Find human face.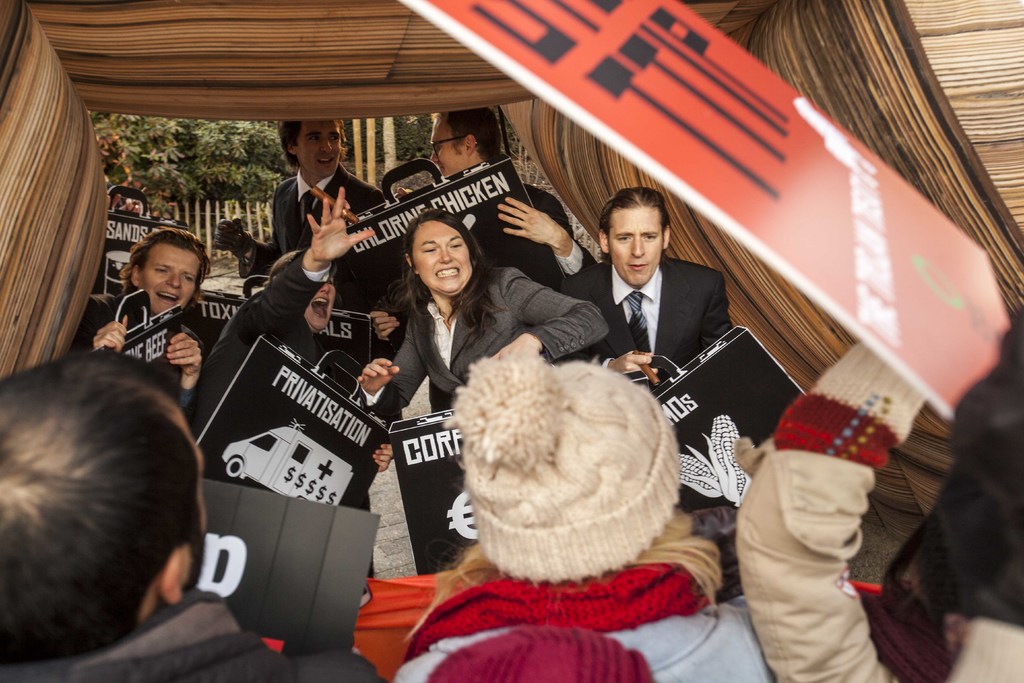
pyautogui.locateOnScreen(430, 115, 467, 178).
